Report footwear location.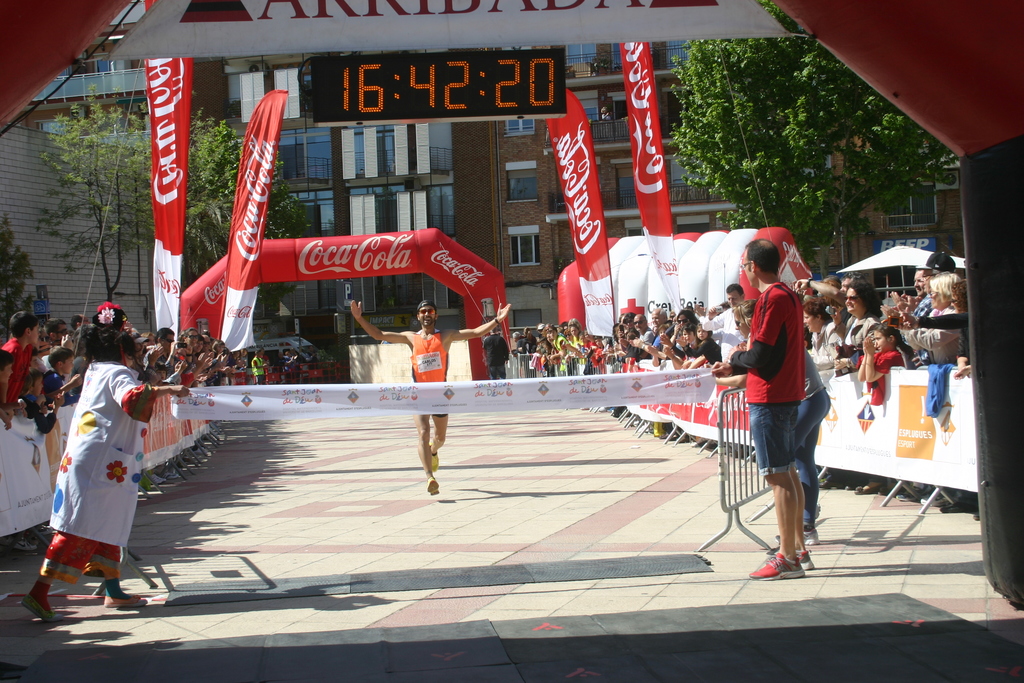
Report: box(27, 593, 45, 613).
